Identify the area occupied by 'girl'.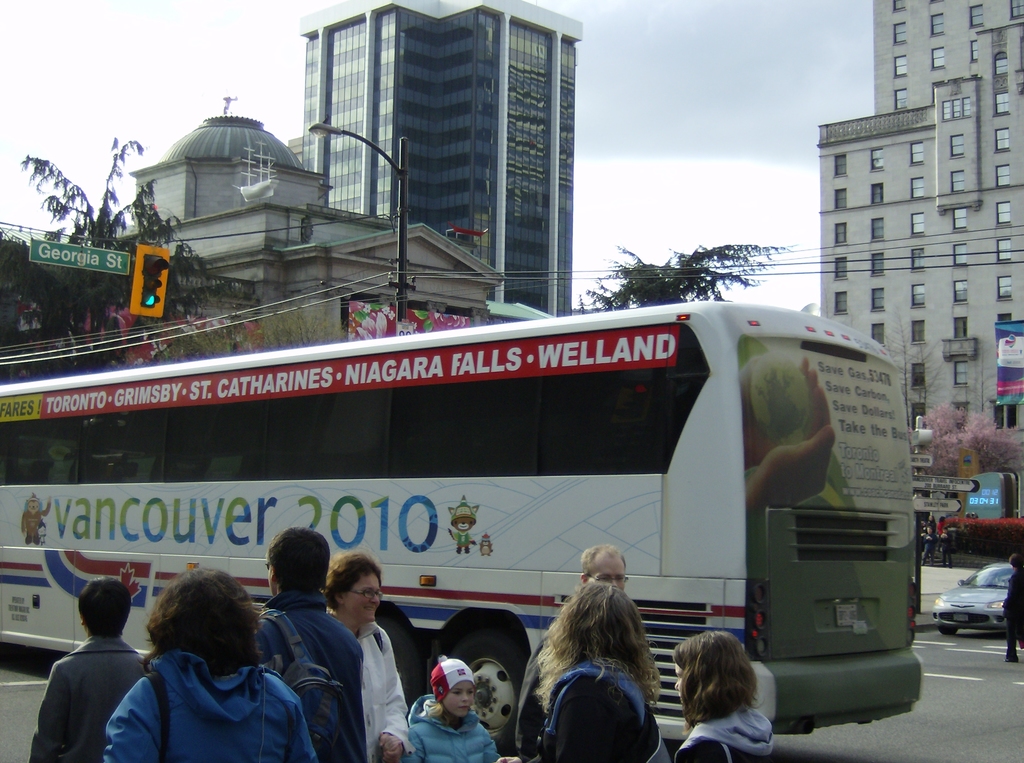
Area: [left=384, top=658, right=518, bottom=762].
